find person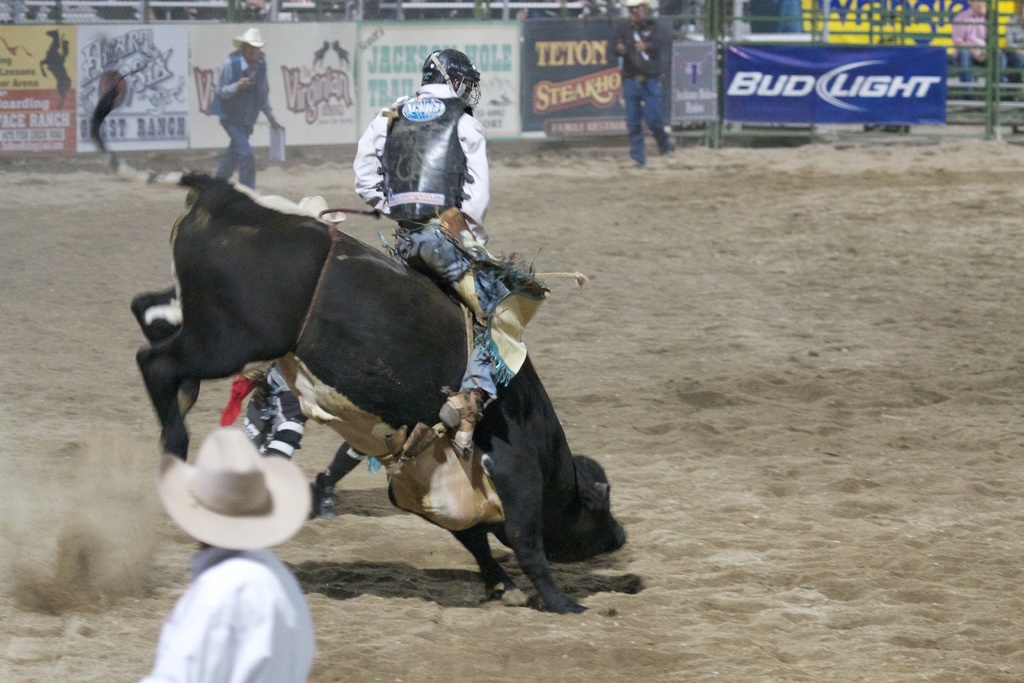
pyautogui.locateOnScreen(611, 0, 671, 170)
